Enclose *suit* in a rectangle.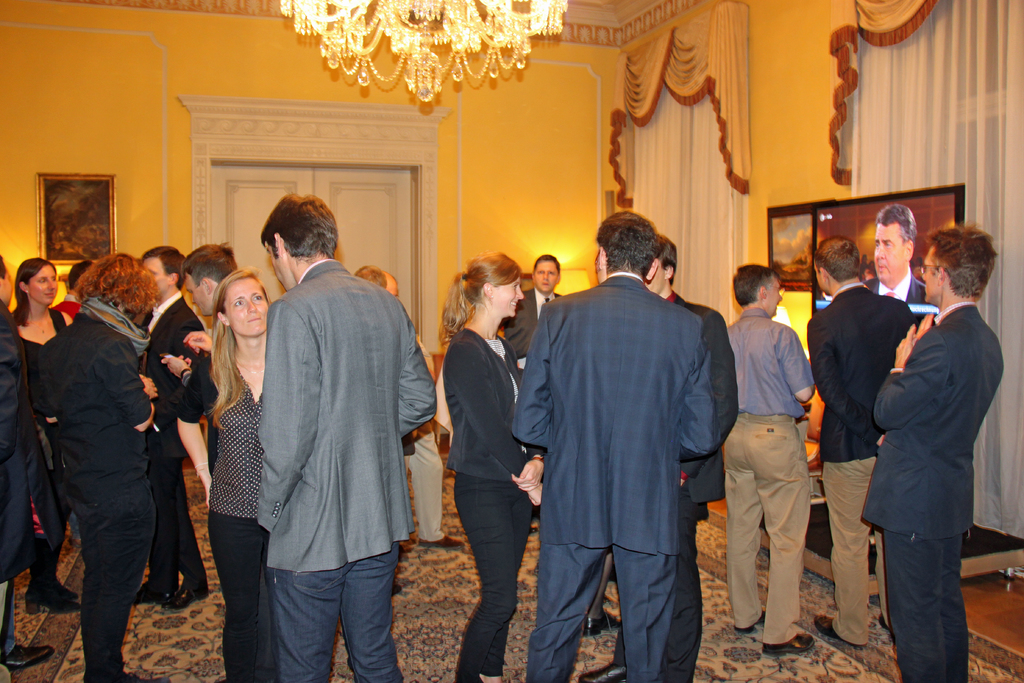
x1=854, y1=224, x2=1006, y2=682.
